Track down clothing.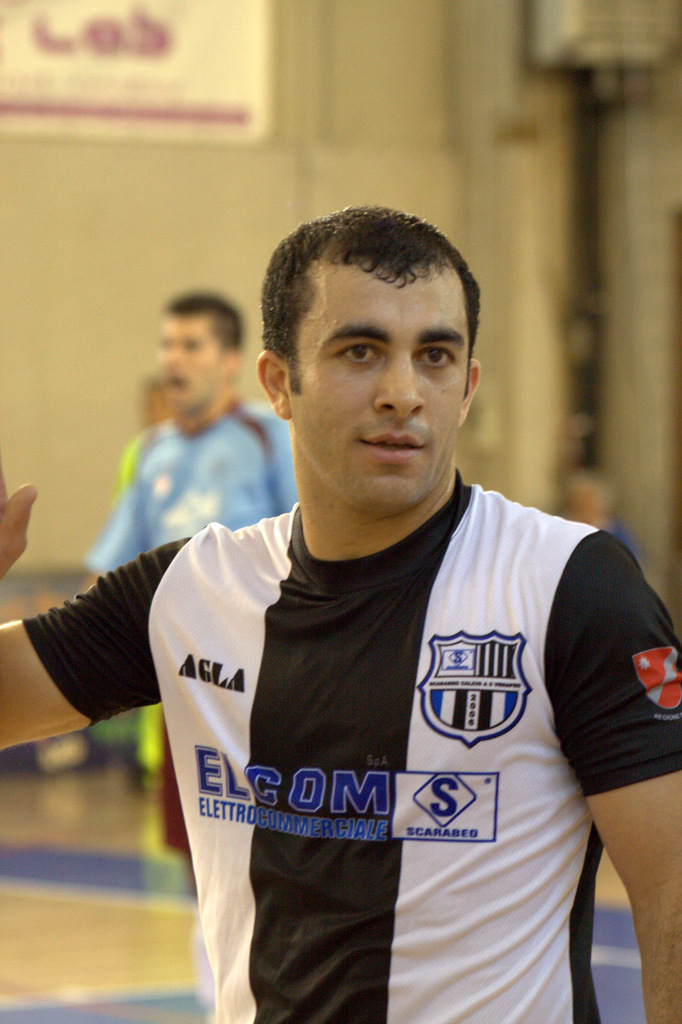
Tracked to BBox(101, 392, 650, 1009).
